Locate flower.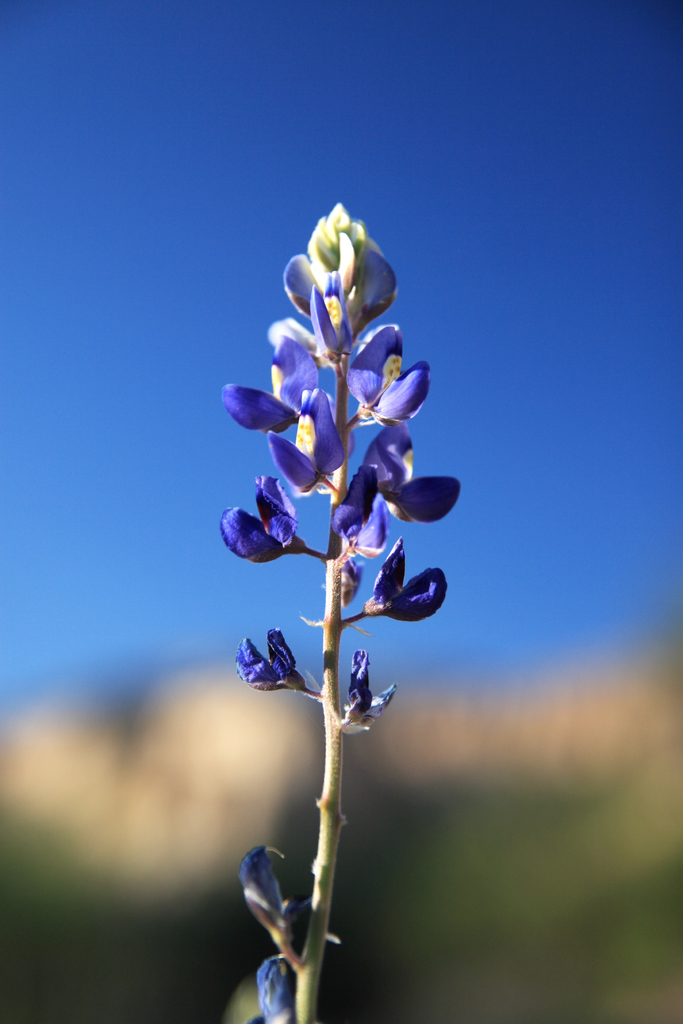
Bounding box: (282,208,403,350).
